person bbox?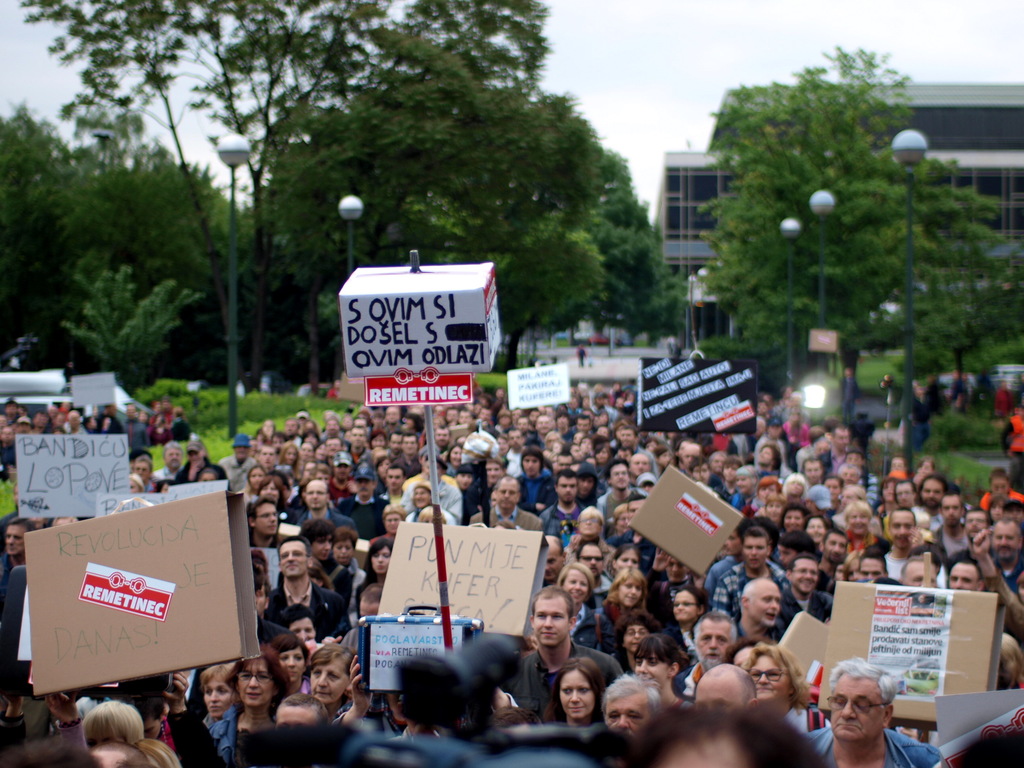
(213, 666, 244, 725)
